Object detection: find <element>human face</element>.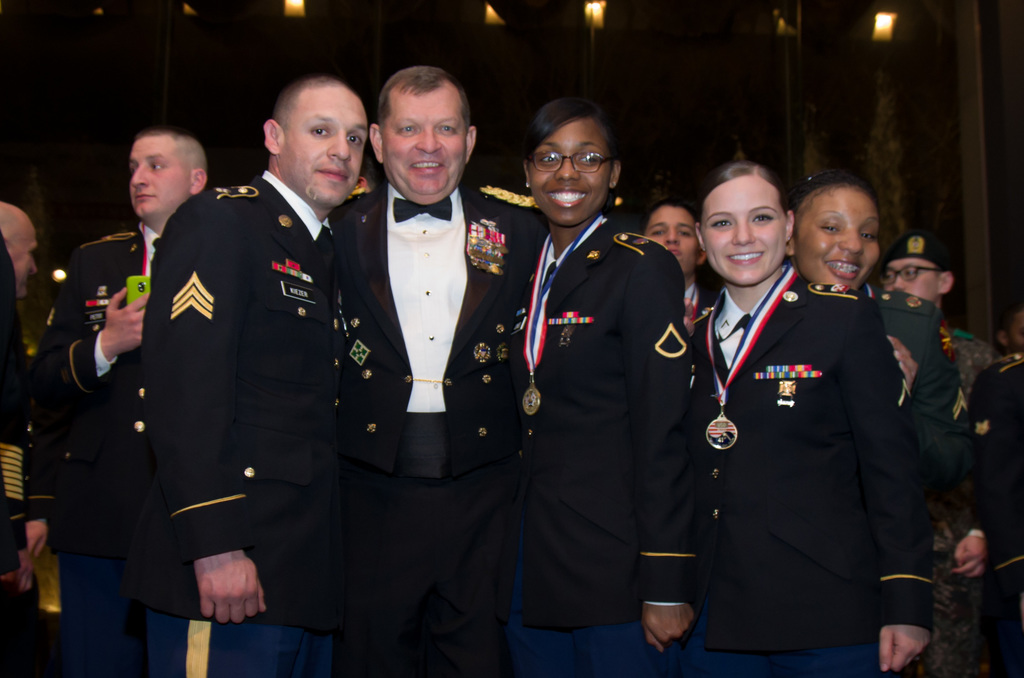
129:133:191:218.
